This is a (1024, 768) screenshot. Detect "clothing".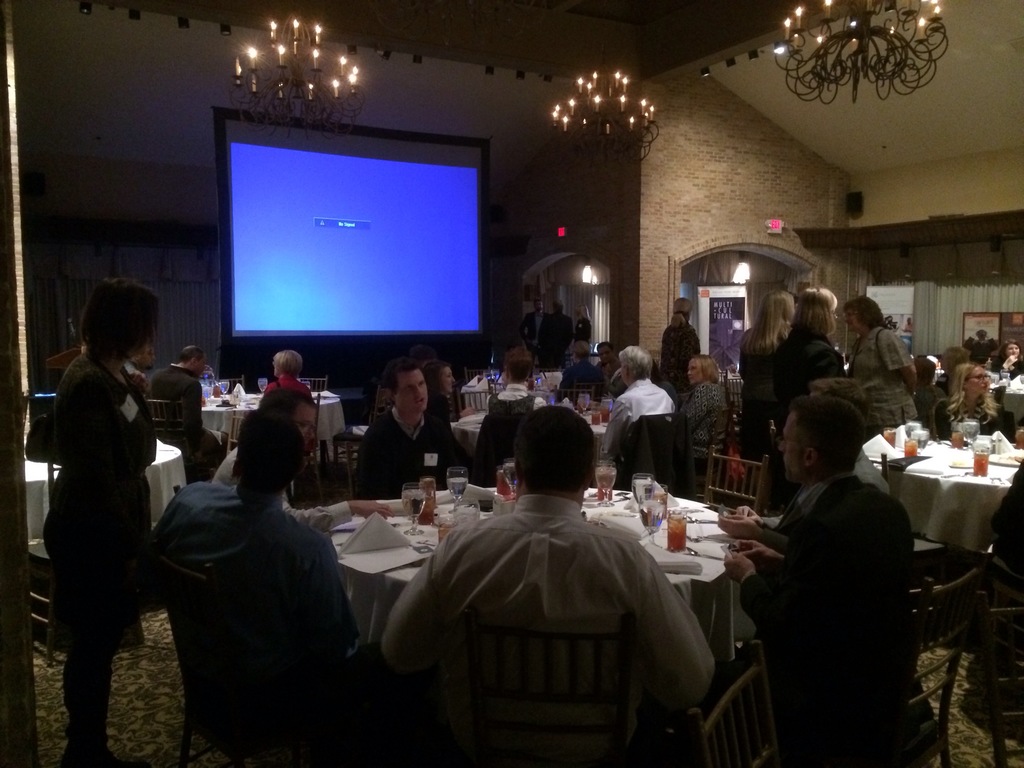
left=692, top=471, right=943, bottom=764.
